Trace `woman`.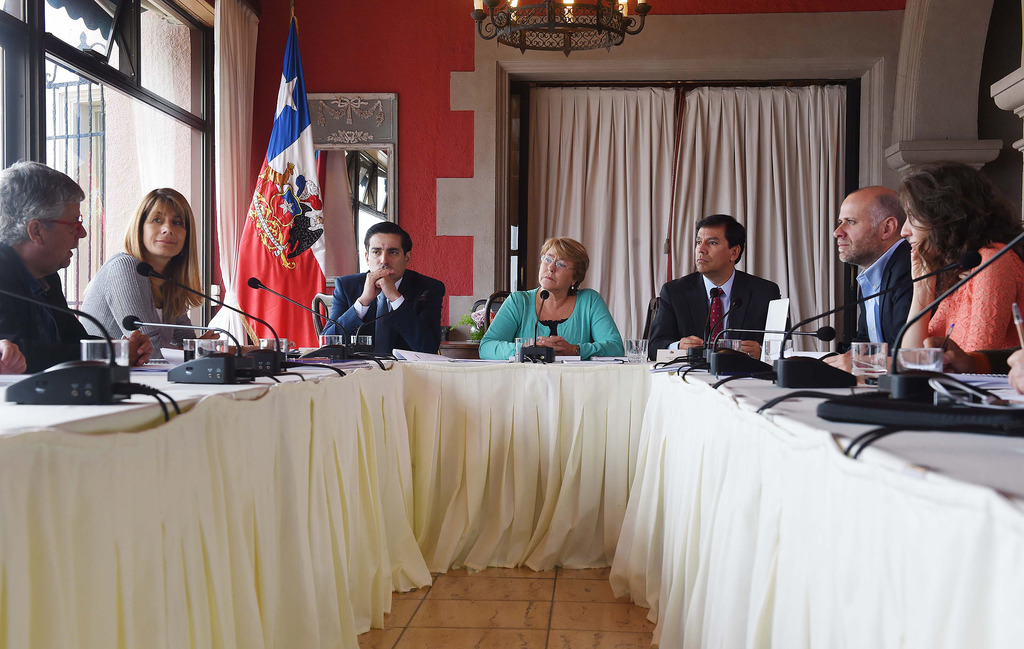
Traced to x1=74, y1=186, x2=217, y2=359.
